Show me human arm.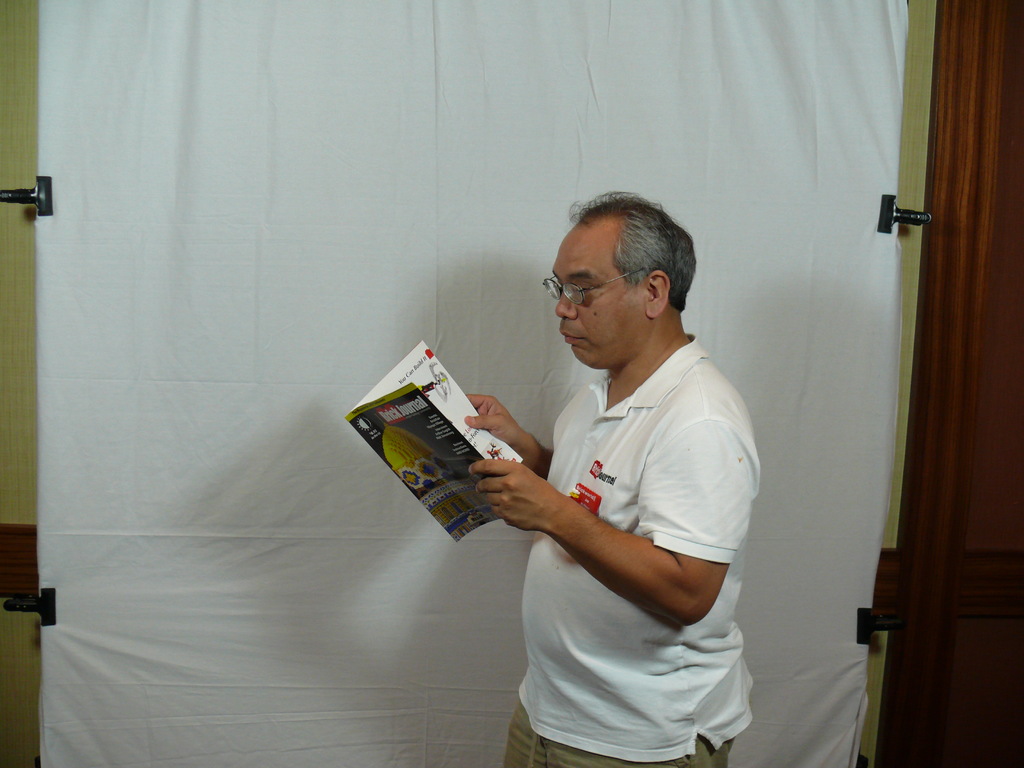
human arm is here: bbox(457, 393, 556, 483).
